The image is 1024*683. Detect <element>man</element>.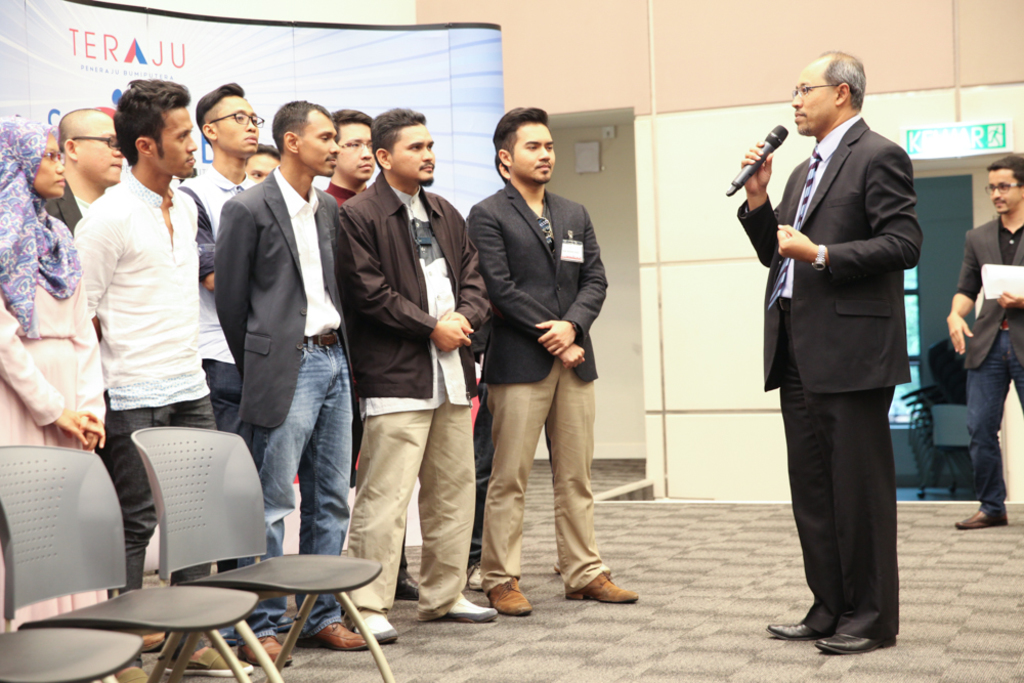
Detection: left=172, top=82, right=265, bottom=429.
